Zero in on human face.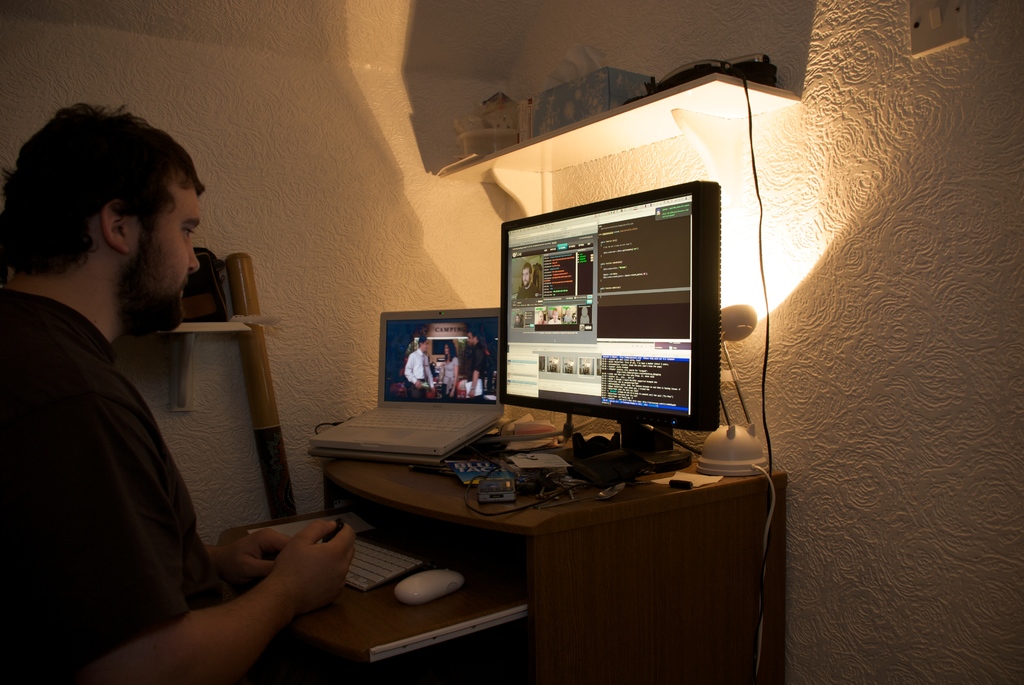
Zeroed in: bbox=[420, 343, 427, 353].
